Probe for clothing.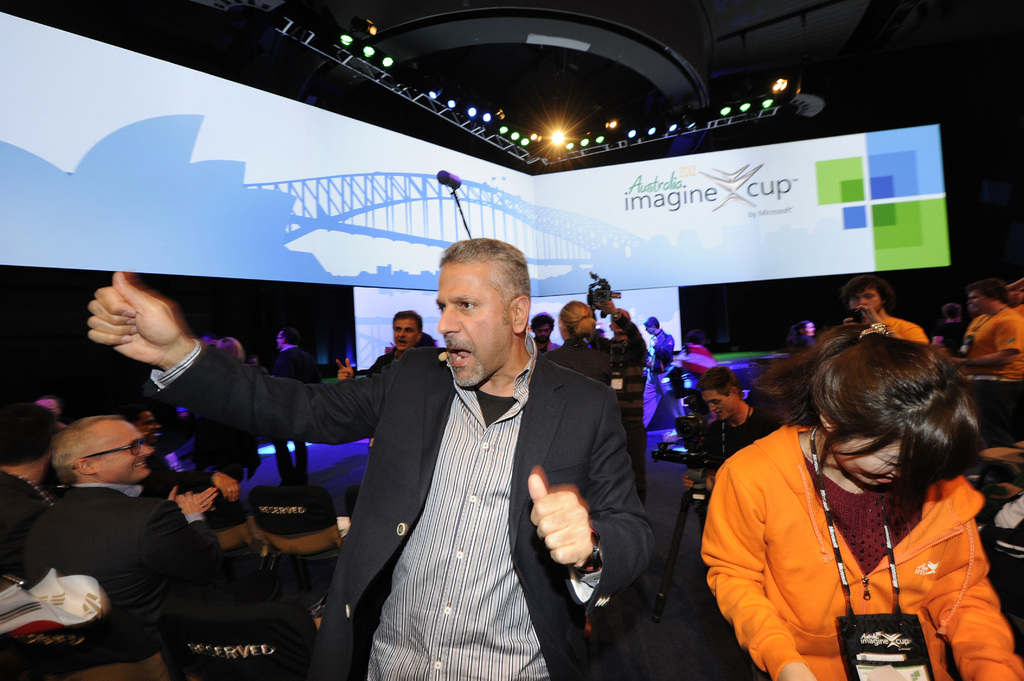
Probe result: pyautogui.locateOnScreen(881, 307, 933, 346).
